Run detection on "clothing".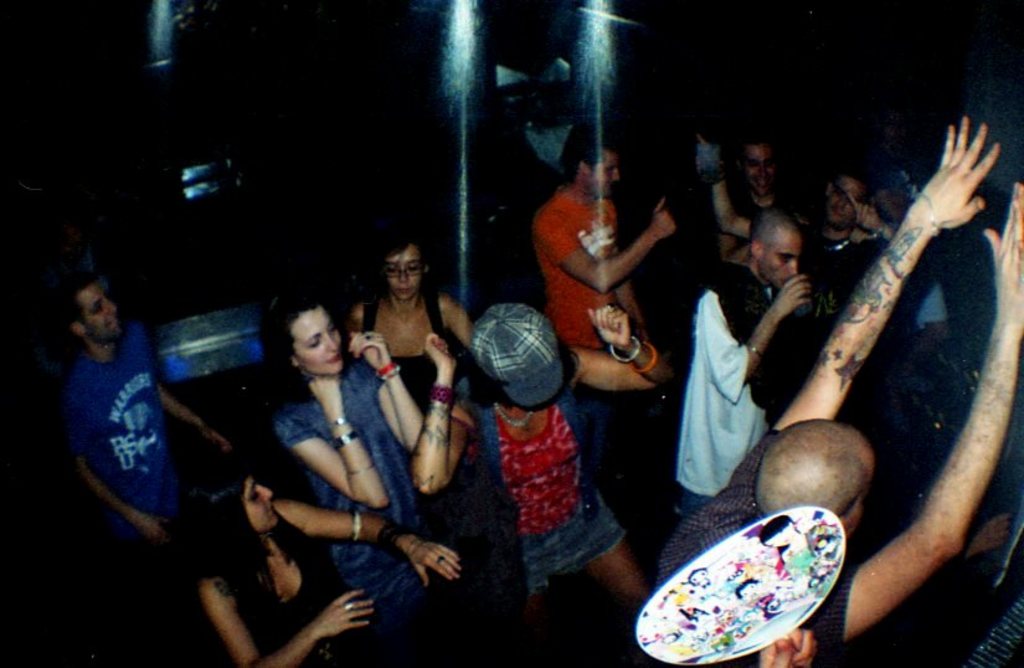
Result: select_region(279, 349, 424, 641).
